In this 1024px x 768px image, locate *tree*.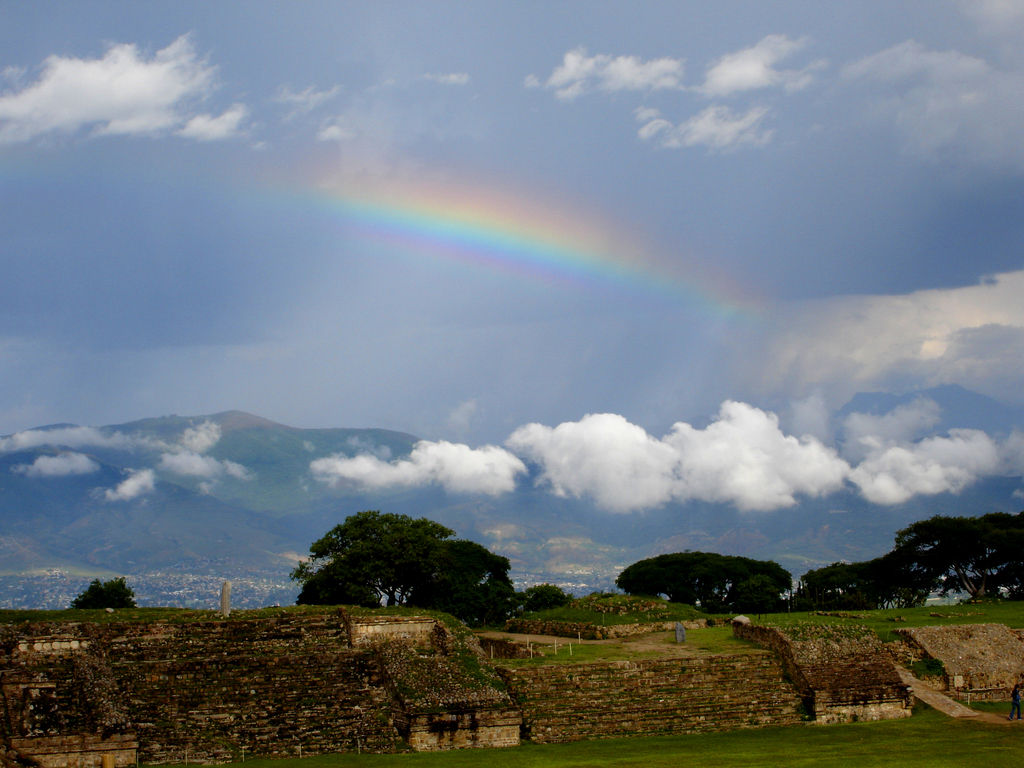
Bounding box: bbox=[297, 556, 417, 614].
